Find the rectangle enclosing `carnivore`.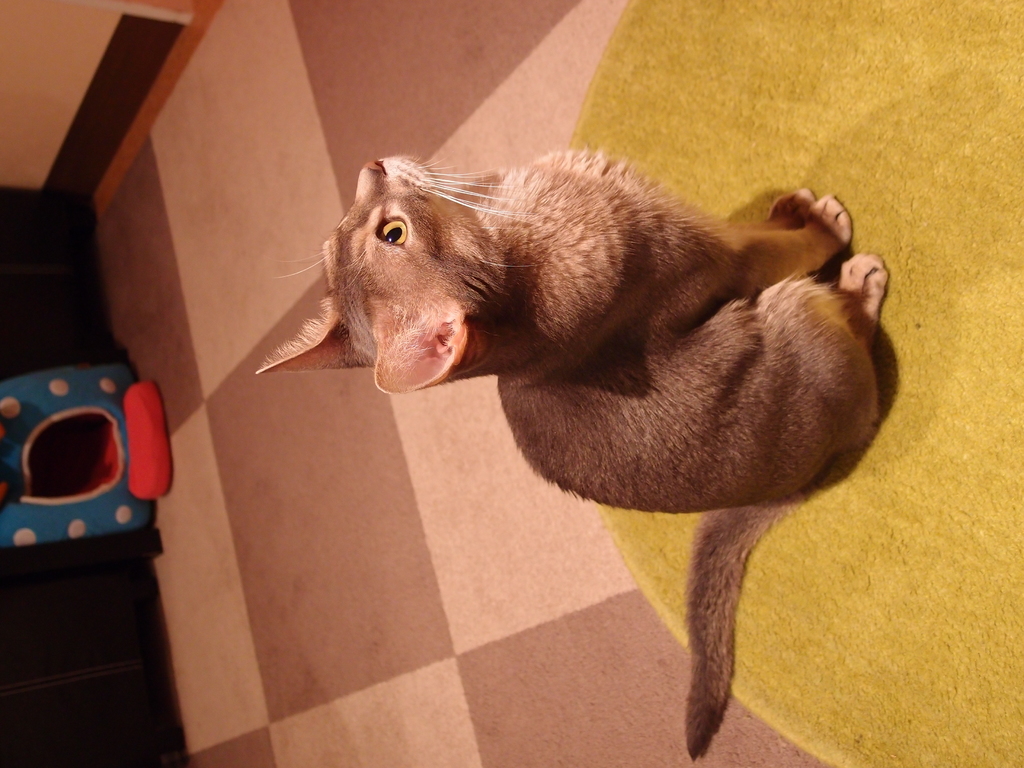
box(277, 140, 899, 724).
